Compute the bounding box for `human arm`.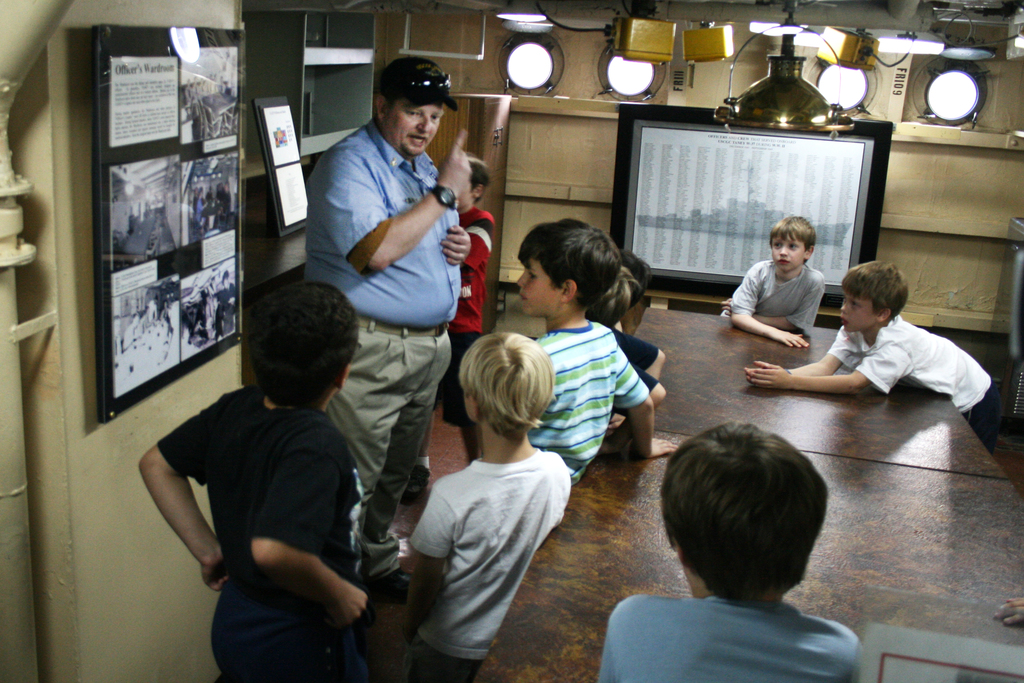
[x1=732, y1=327, x2=845, y2=384].
